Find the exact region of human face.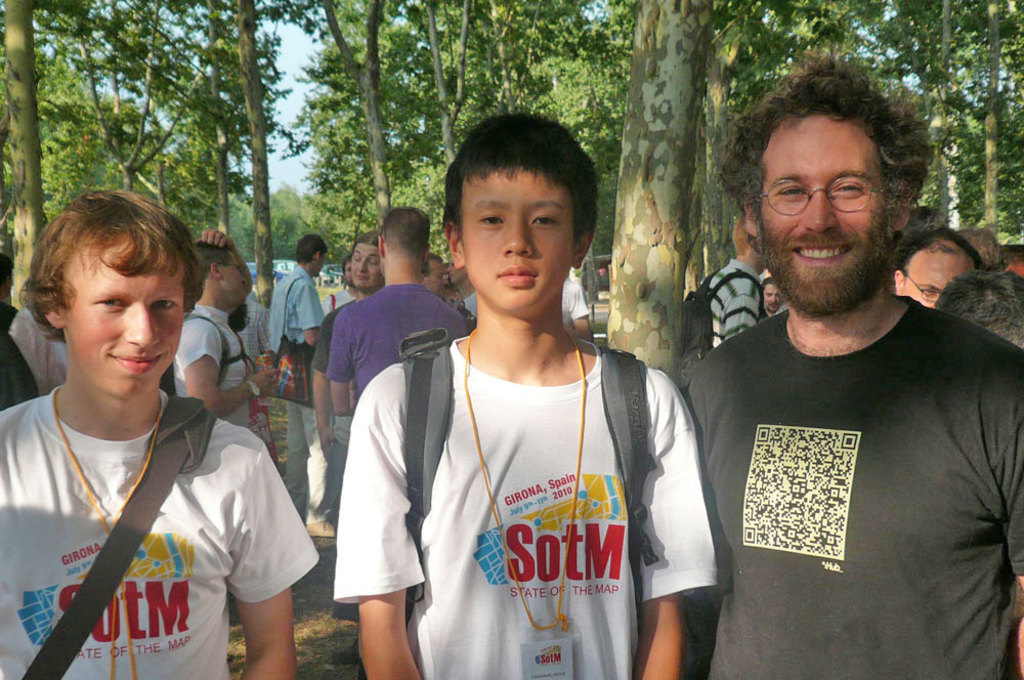
Exact region: (465, 169, 575, 303).
